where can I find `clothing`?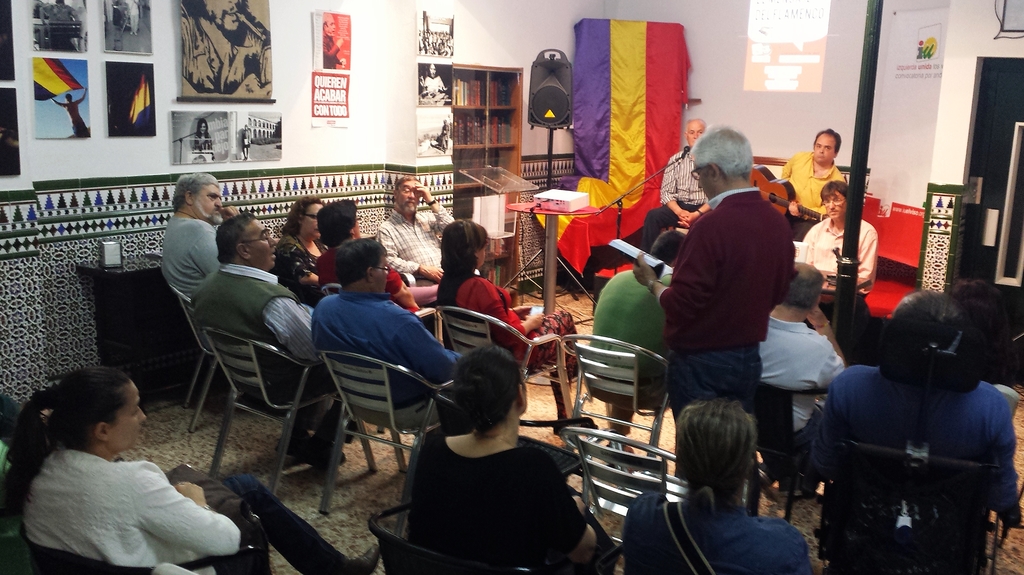
You can find it at box(627, 484, 819, 574).
